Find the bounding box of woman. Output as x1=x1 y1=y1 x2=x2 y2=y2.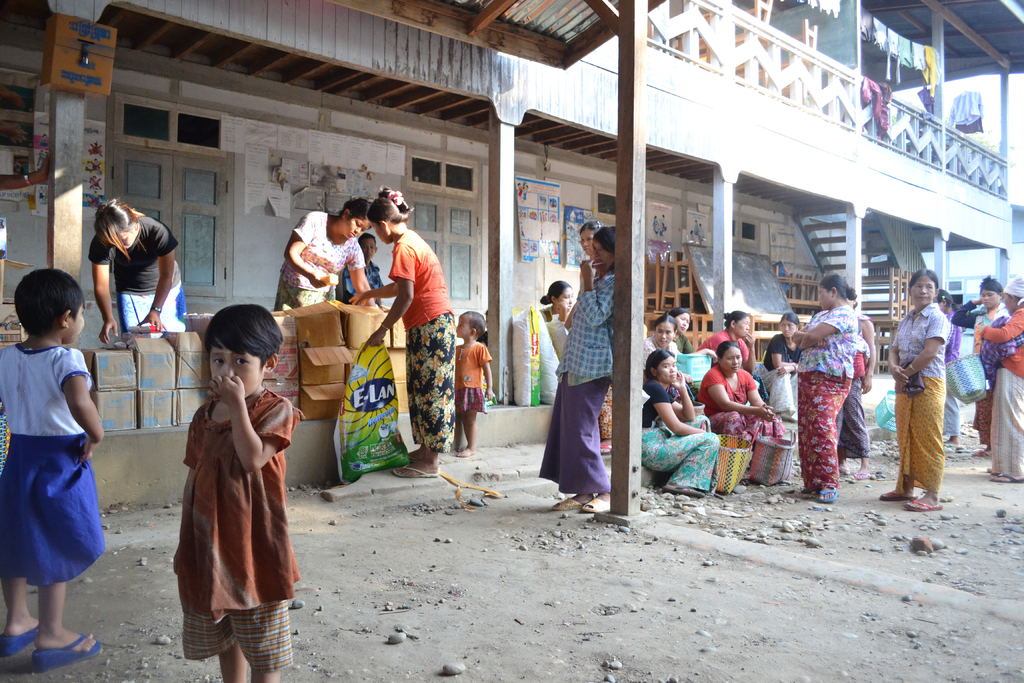
x1=579 y1=219 x2=612 y2=456.
